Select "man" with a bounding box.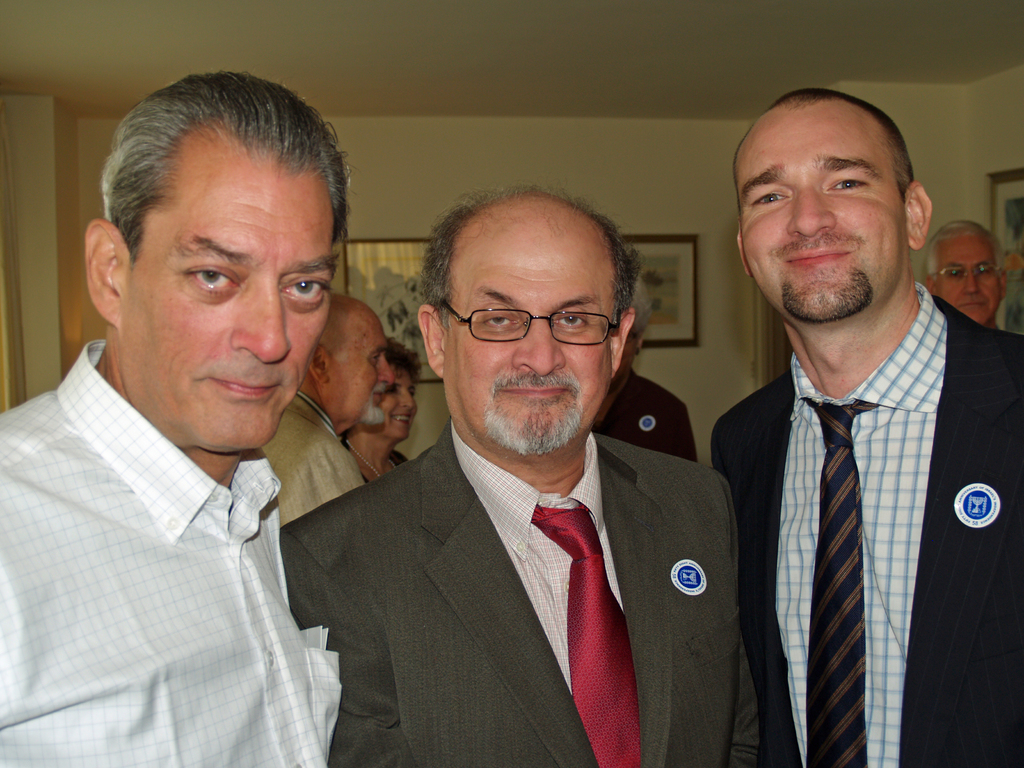
region(706, 81, 1023, 767).
